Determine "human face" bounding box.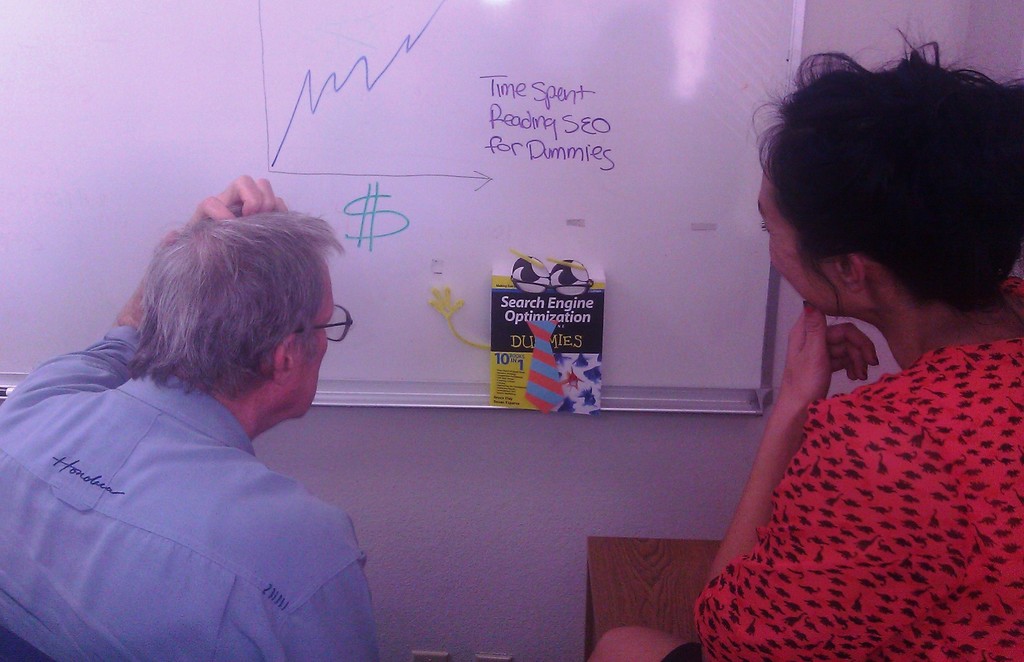
Determined: 755, 161, 868, 313.
